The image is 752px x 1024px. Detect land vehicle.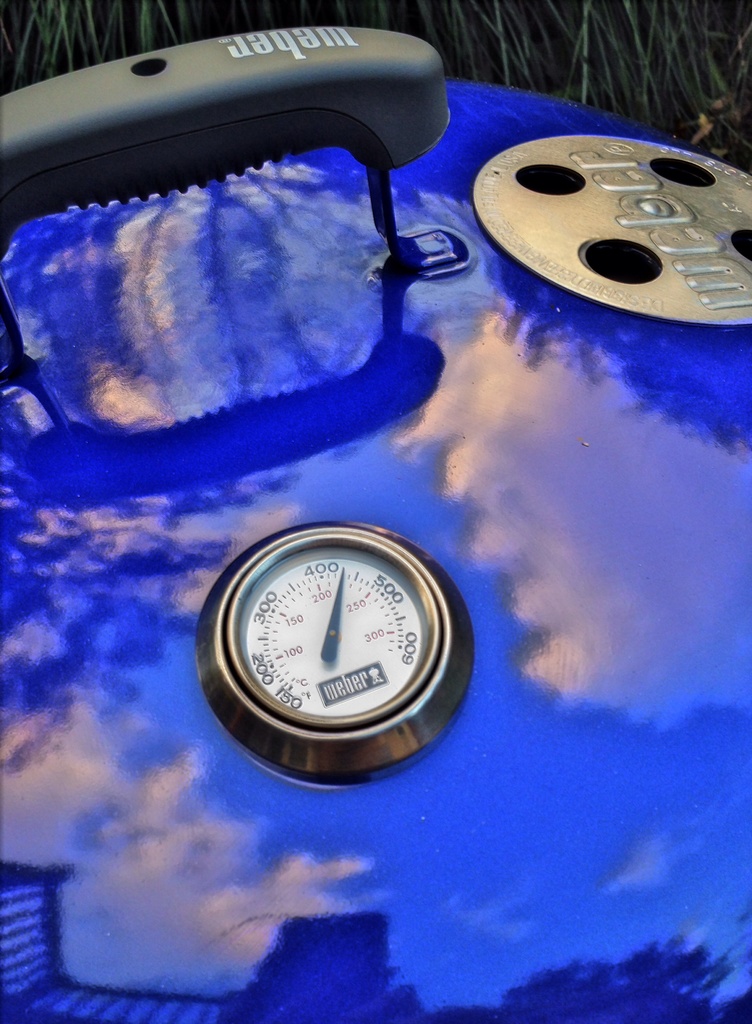
Detection: 0/23/751/1023.
